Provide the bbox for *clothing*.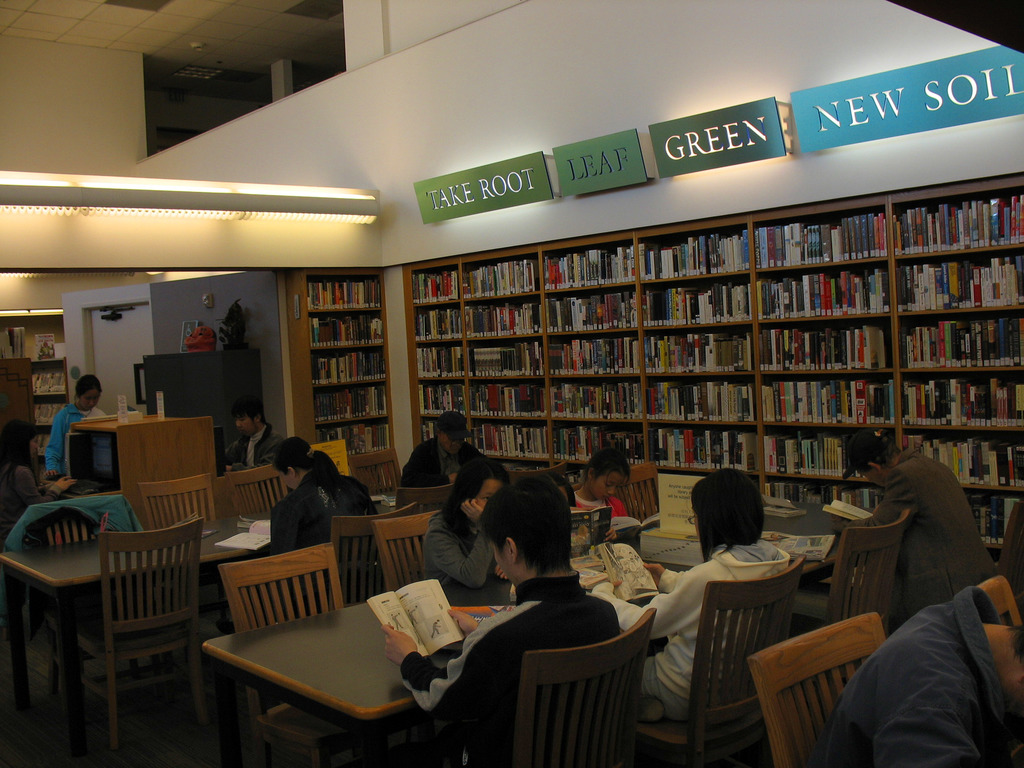
<bbox>268, 467, 381, 563</bbox>.
